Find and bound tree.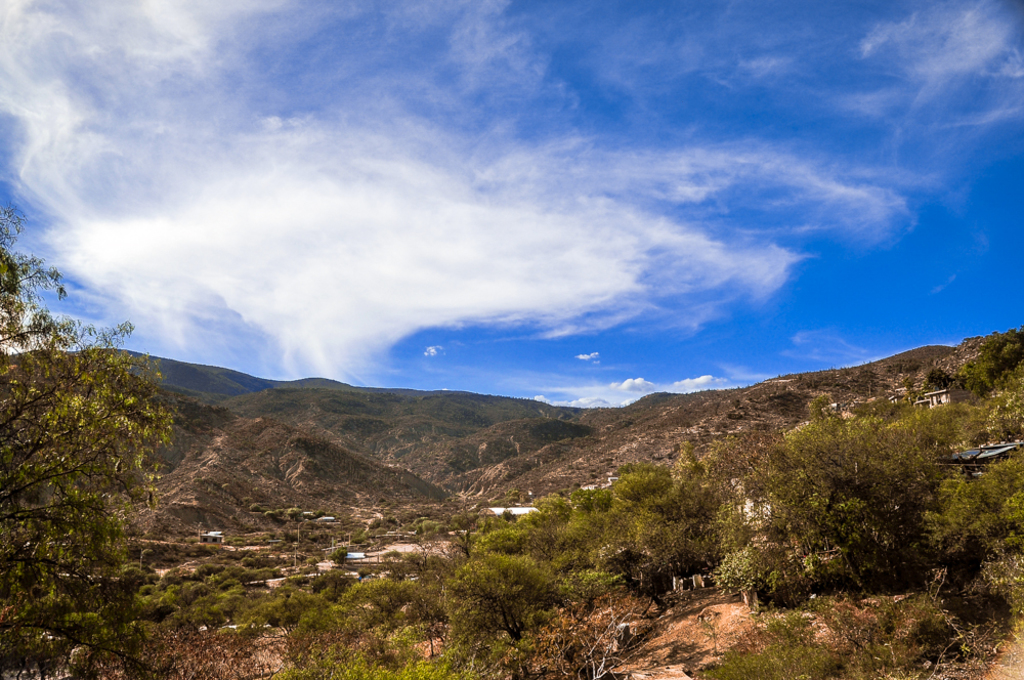
Bound: BBox(607, 462, 779, 599).
